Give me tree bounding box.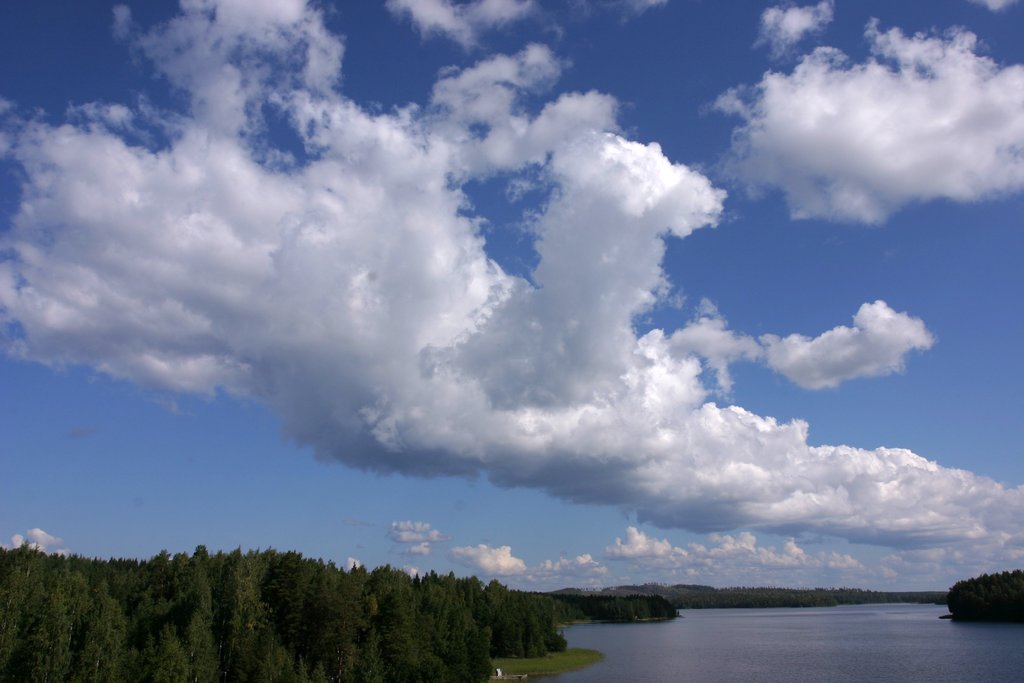
select_region(334, 627, 379, 682).
